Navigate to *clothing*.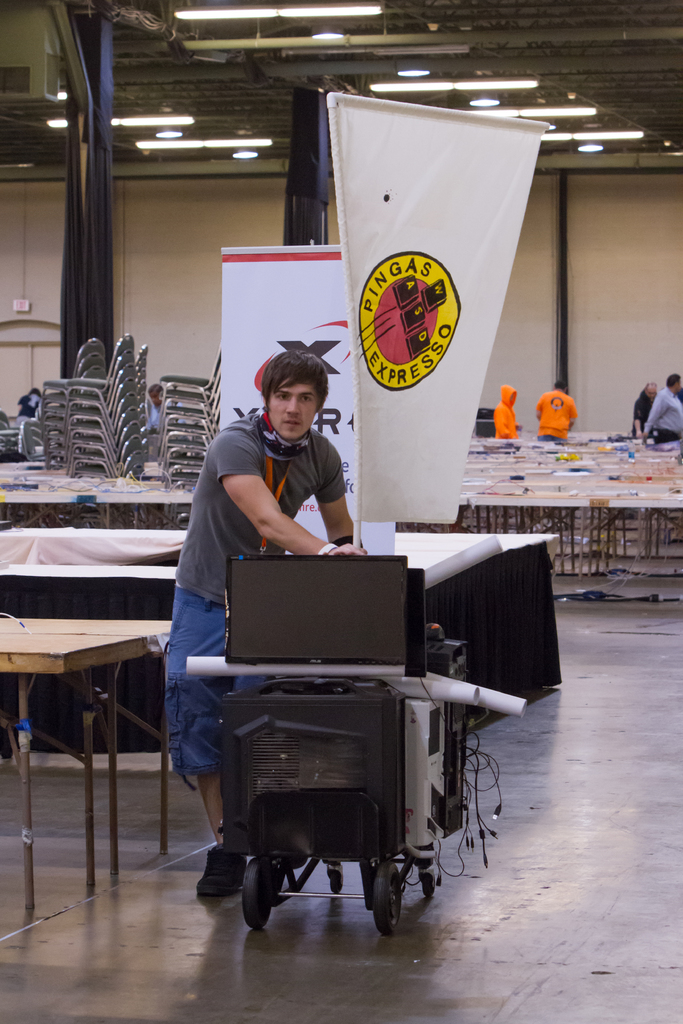
Navigation target: [left=148, top=404, right=351, bottom=783].
